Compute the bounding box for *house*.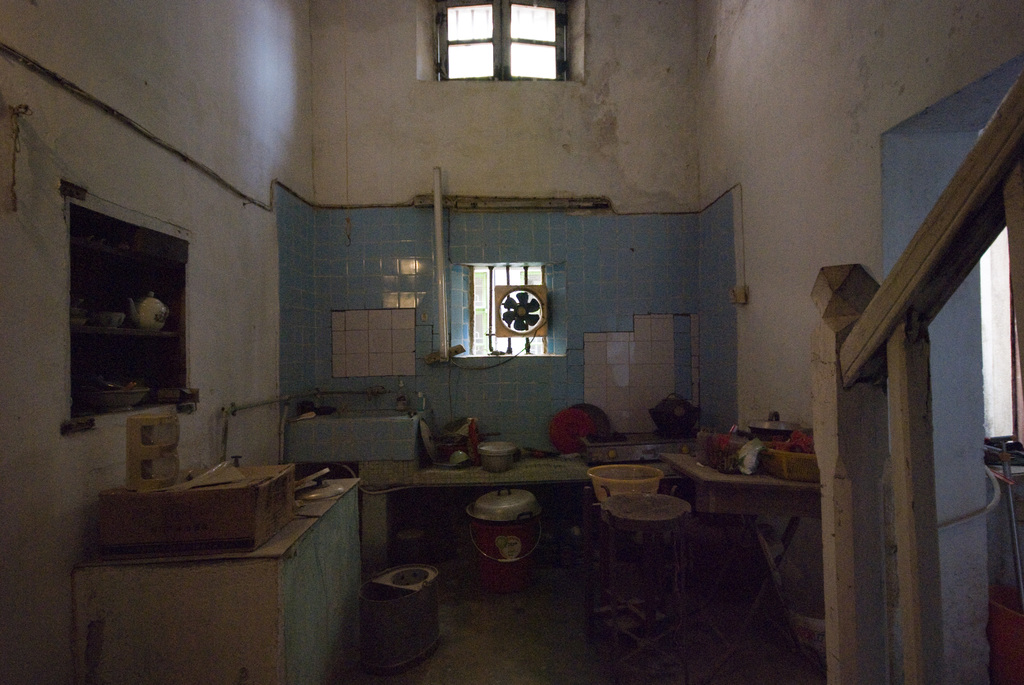
0,0,1023,684.
